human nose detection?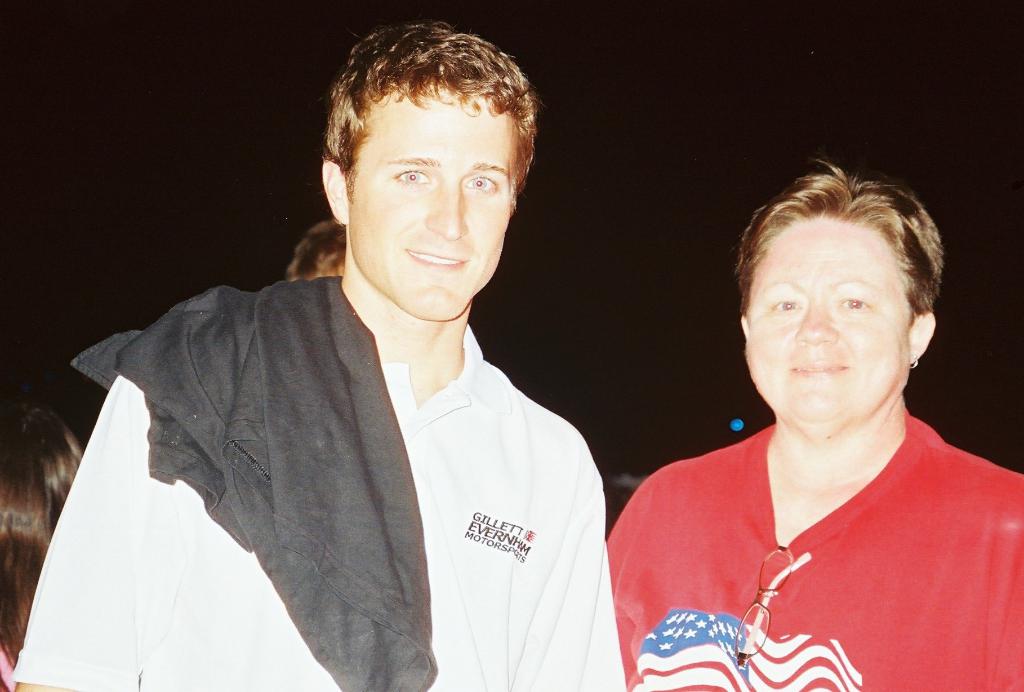
x1=790, y1=299, x2=840, y2=350
